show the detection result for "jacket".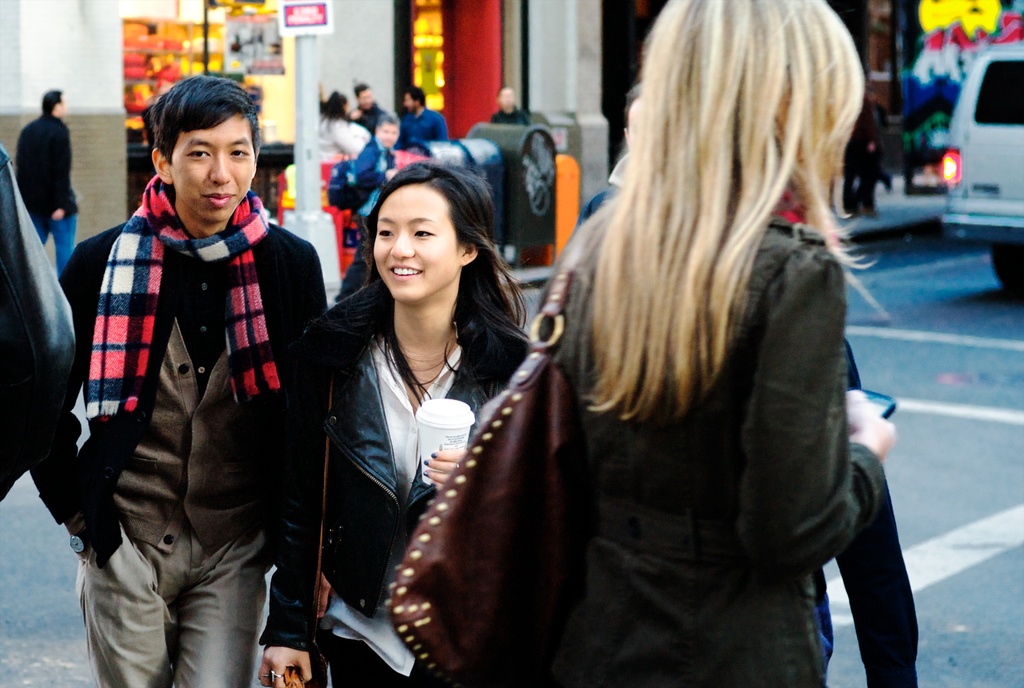
<bbox>329, 283, 527, 617</bbox>.
